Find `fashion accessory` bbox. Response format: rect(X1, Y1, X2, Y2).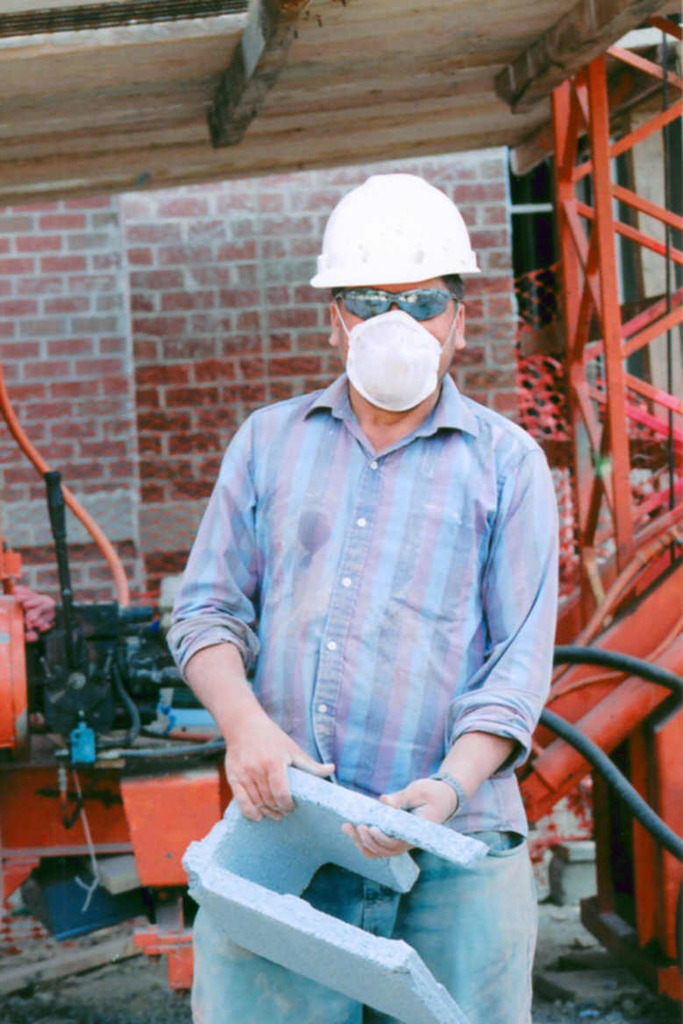
rect(331, 288, 467, 325).
